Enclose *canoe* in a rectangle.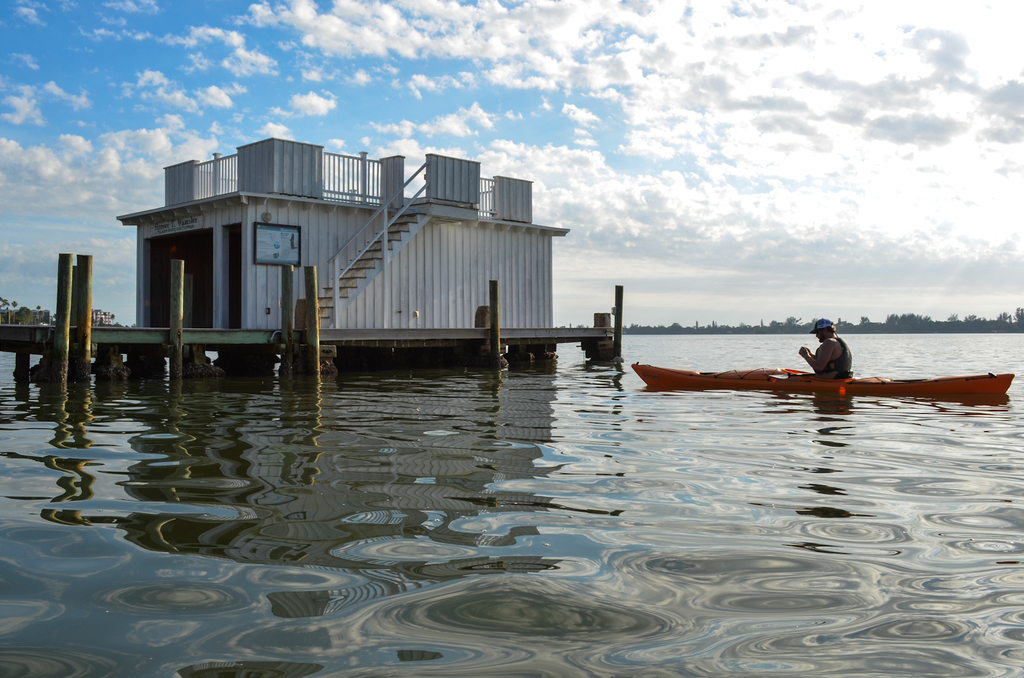
crop(607, 334, 989, 413).
